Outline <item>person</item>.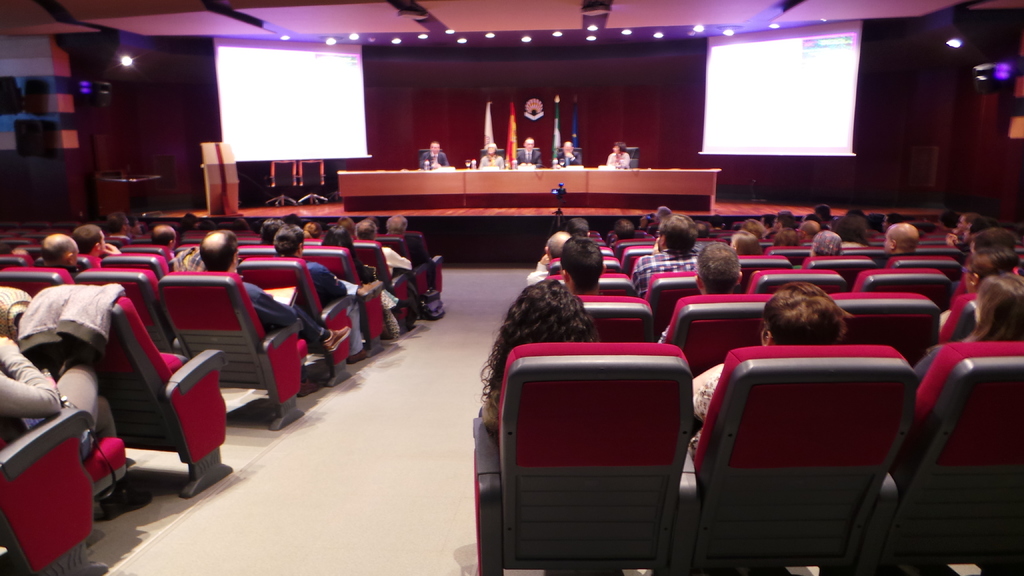
Outline: region(419, 141, 448, 171).
